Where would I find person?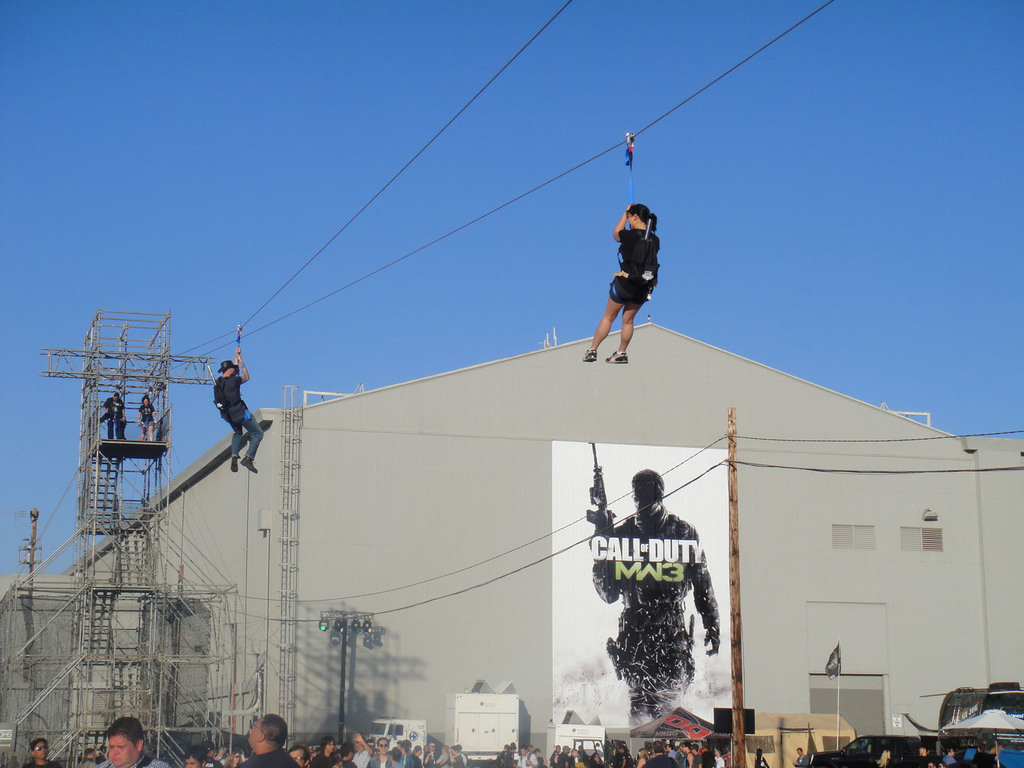
At Rect(211, 332, 273, 470).
